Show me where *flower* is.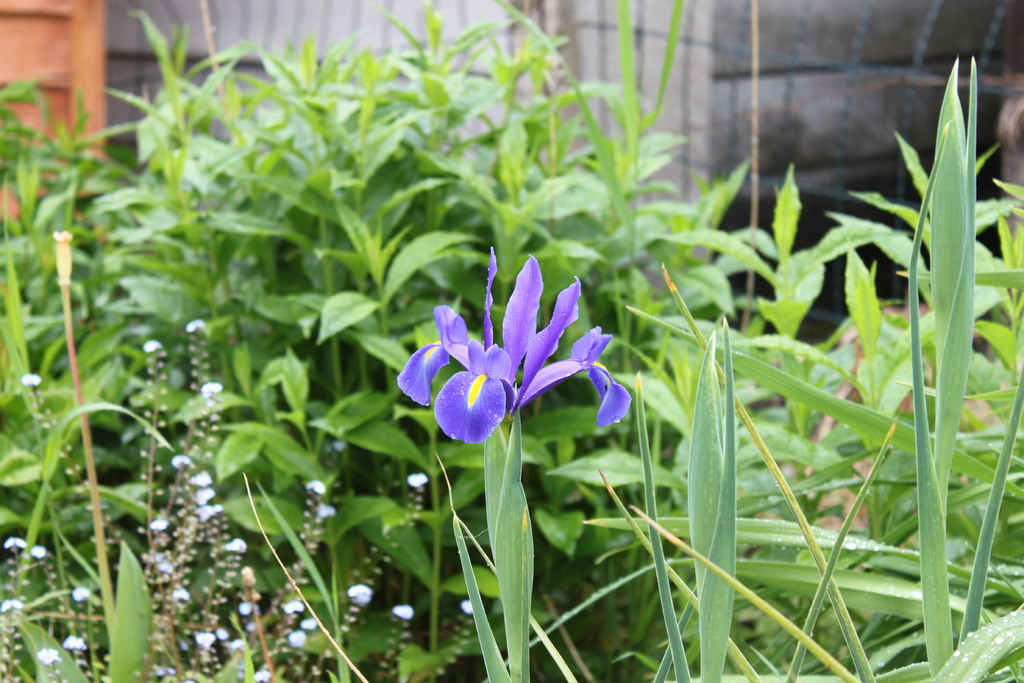
*flower* is at BBox(141, 551, 163, 564).
